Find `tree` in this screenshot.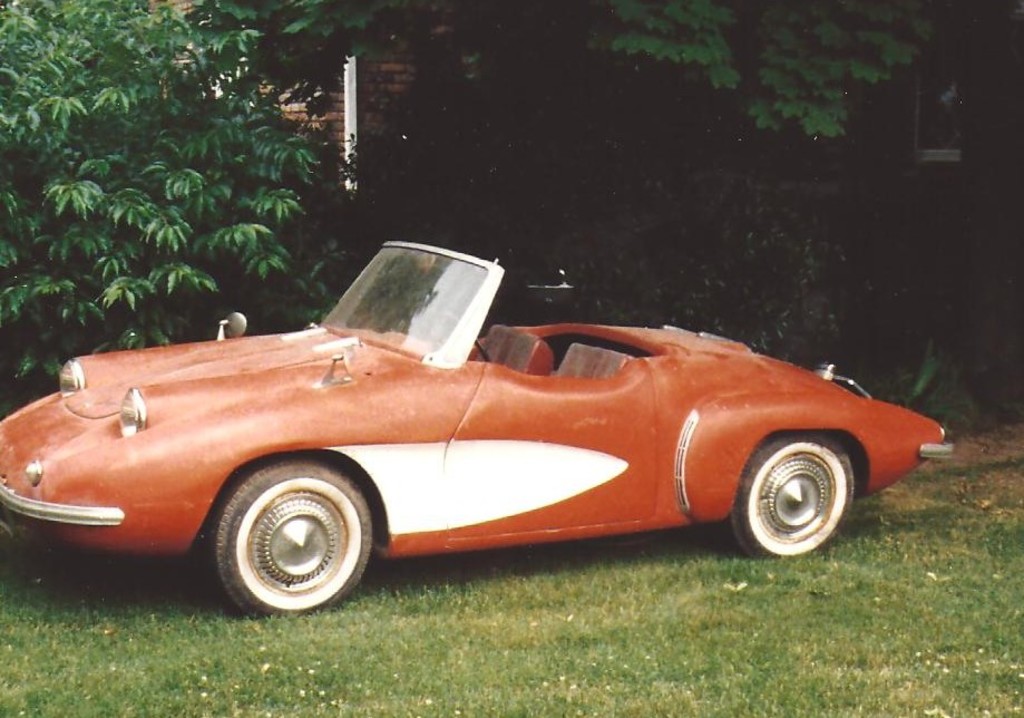
The bounding box for `tree` is x1=0, y1=0, x2=324, y2=390.
